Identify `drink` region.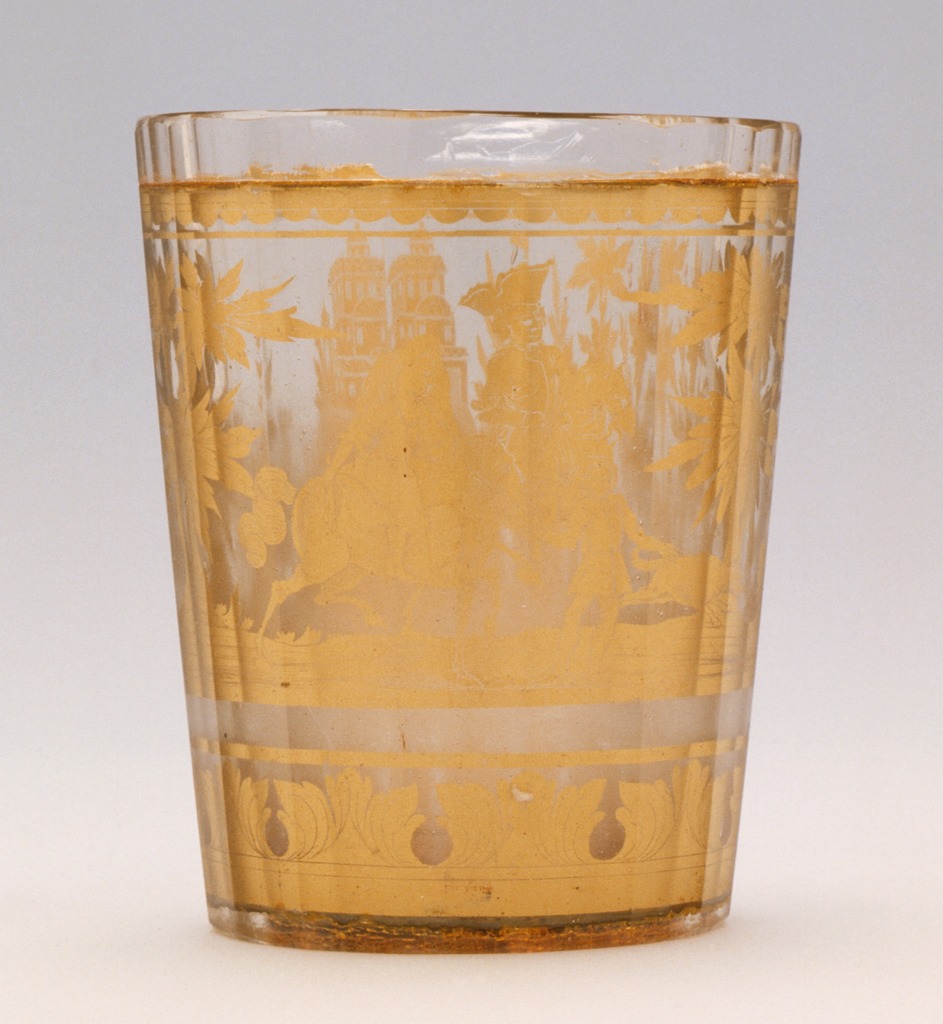
Region: (134, 102, 819, 986).
